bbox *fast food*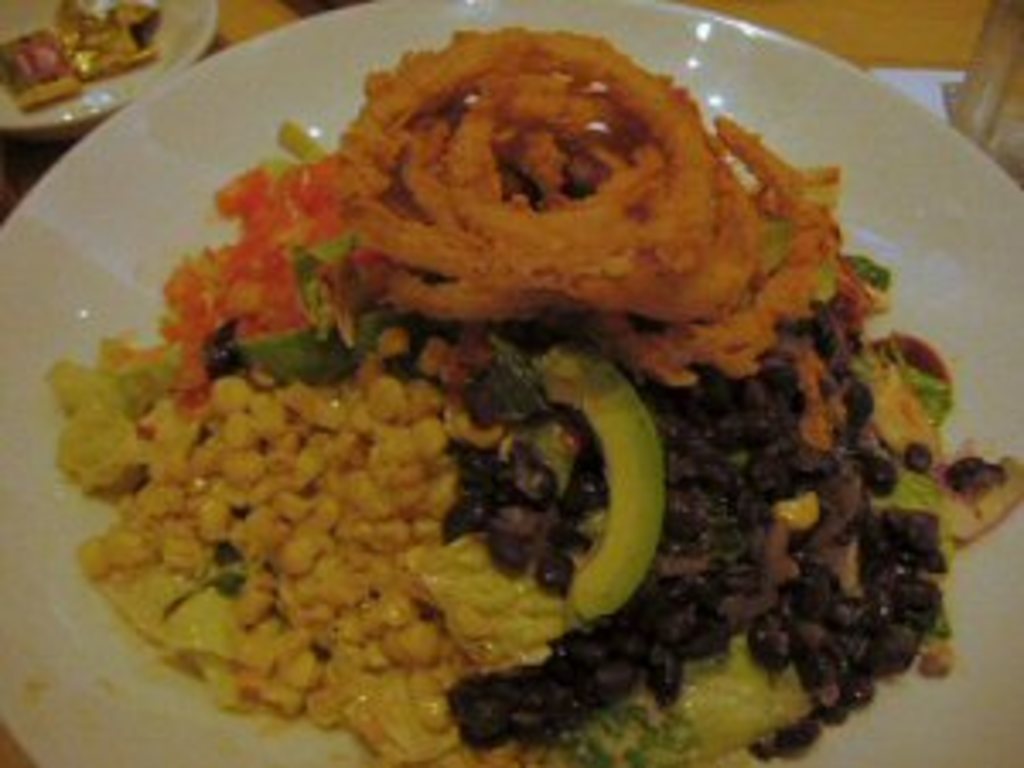
{"left": 38, "top": 341, "right": 164, "bottom": 502}
